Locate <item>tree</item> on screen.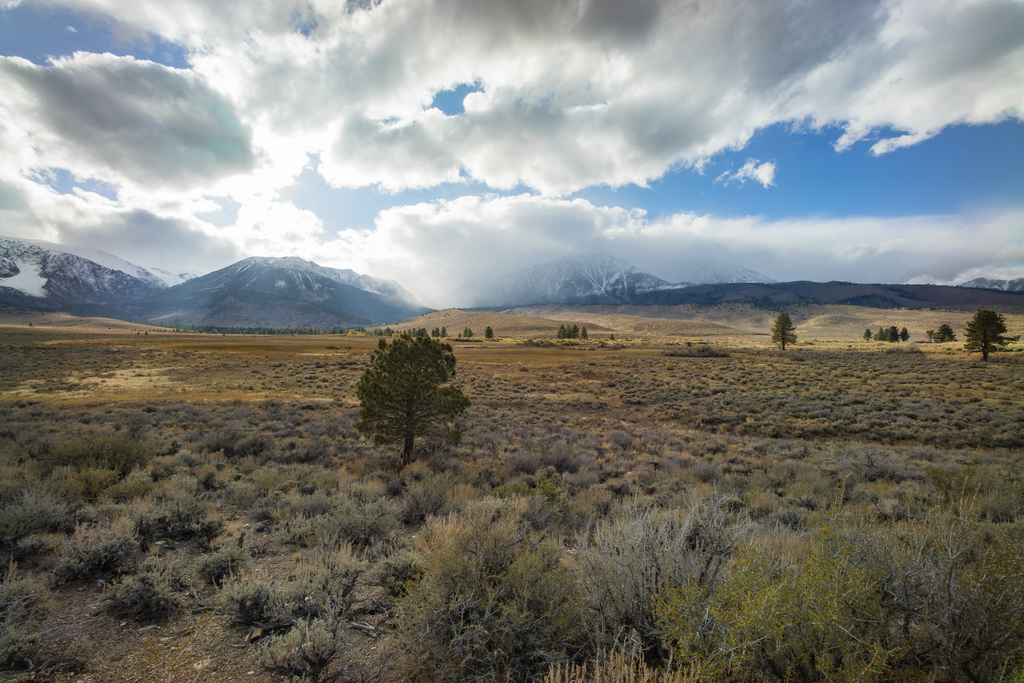
On screen at select_region(560, 325, 589, 341).
